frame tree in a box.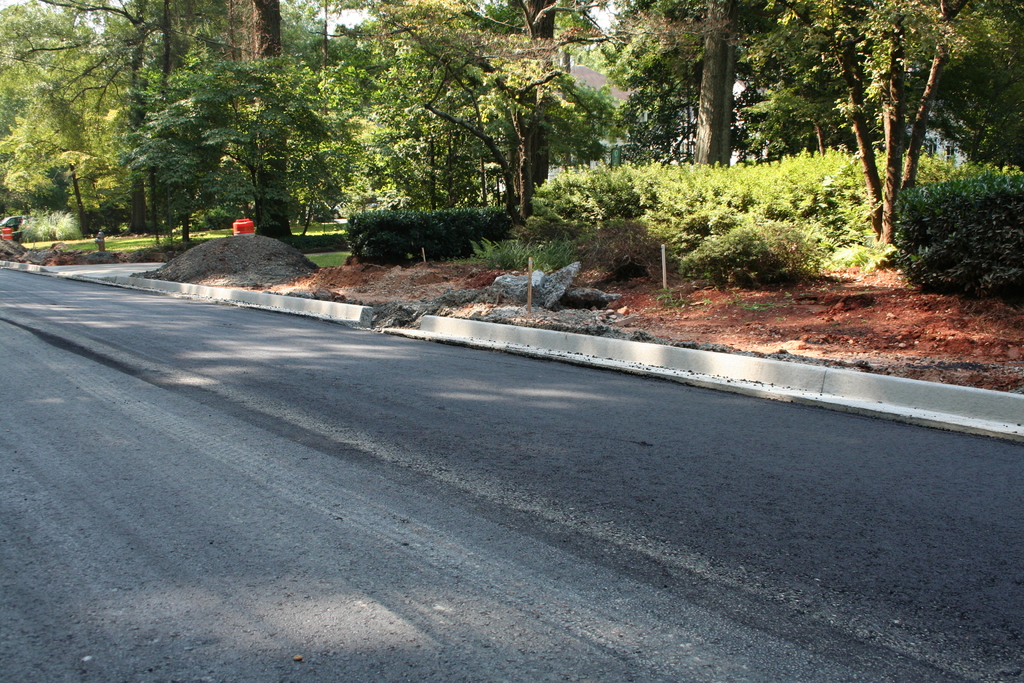
rect(774, 9, 987, 292).
